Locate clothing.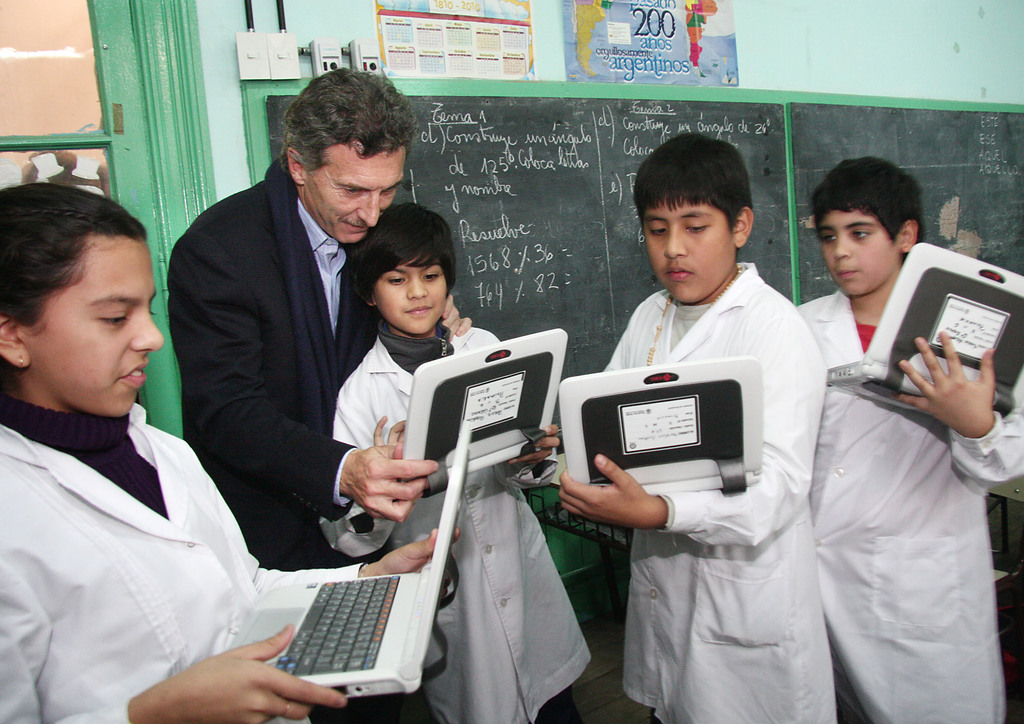
Bounding box: 797/287/1023/723.
